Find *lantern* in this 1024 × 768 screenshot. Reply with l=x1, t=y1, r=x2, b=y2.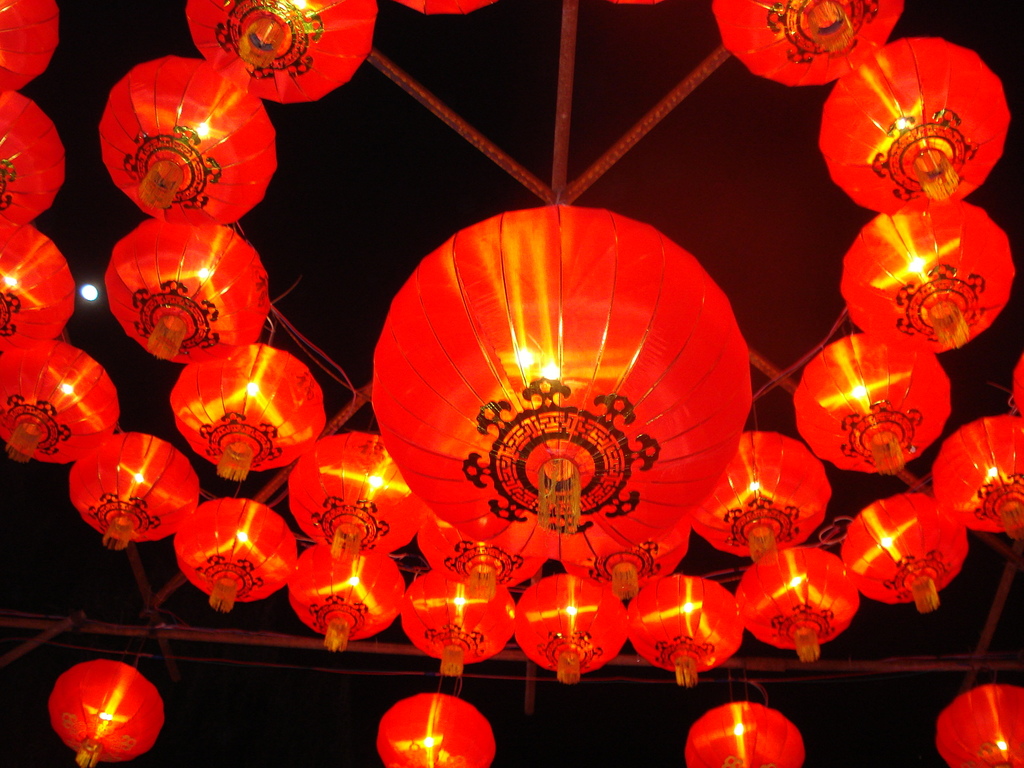
l=938, t=683, r=1018, b=767.
